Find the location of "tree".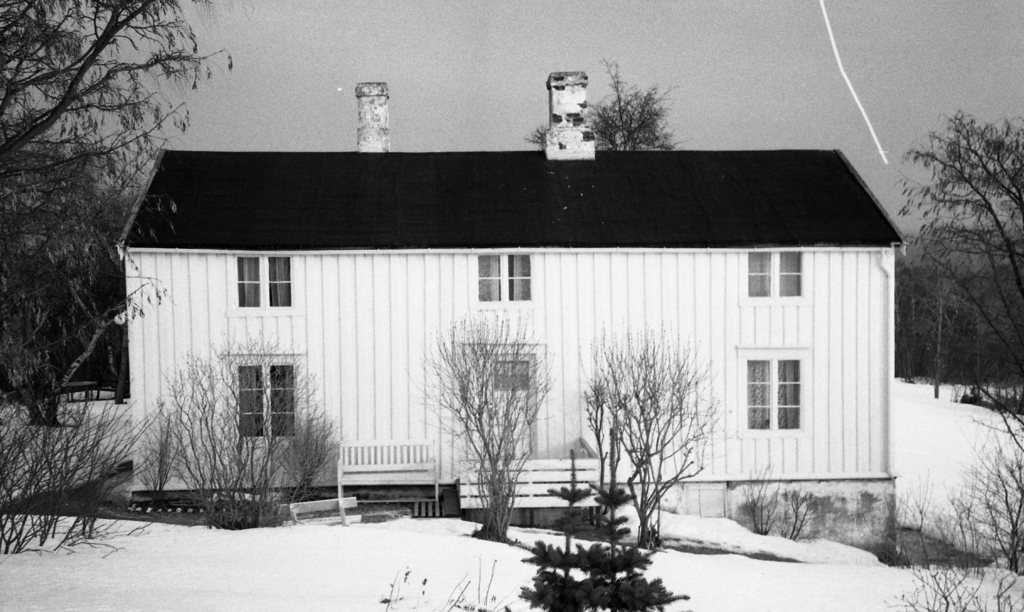
Location: <region>0, 0, 241, 418</region>.
